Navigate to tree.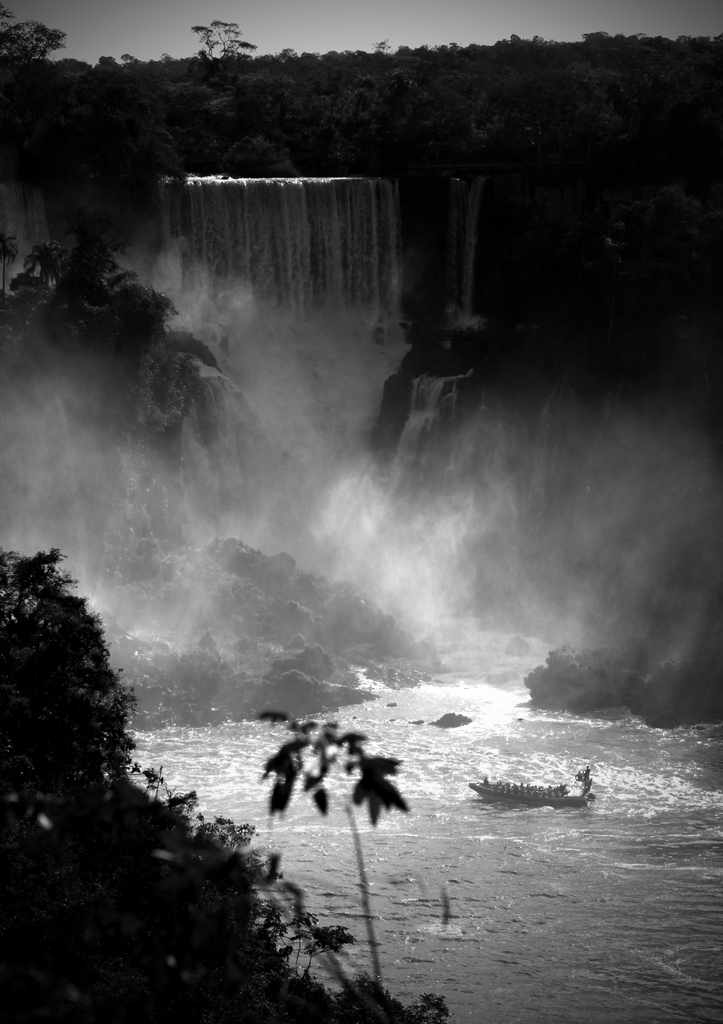
Navigation target: x1=190 y1=15 x2=250 y2=58.
